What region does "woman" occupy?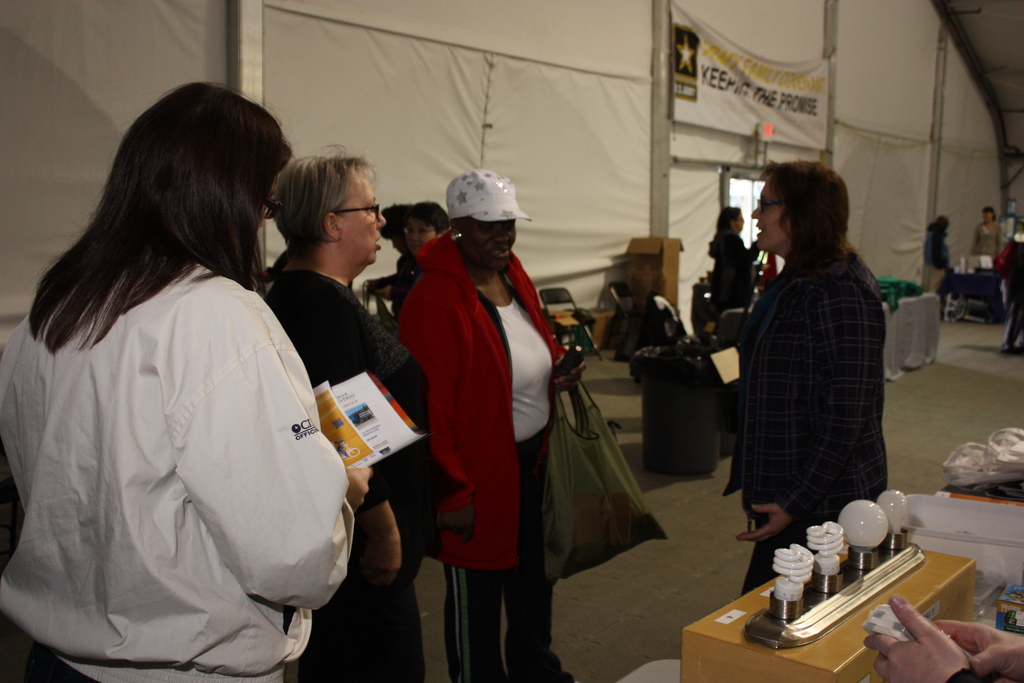
l=404, t=201, r=456, b=292.
